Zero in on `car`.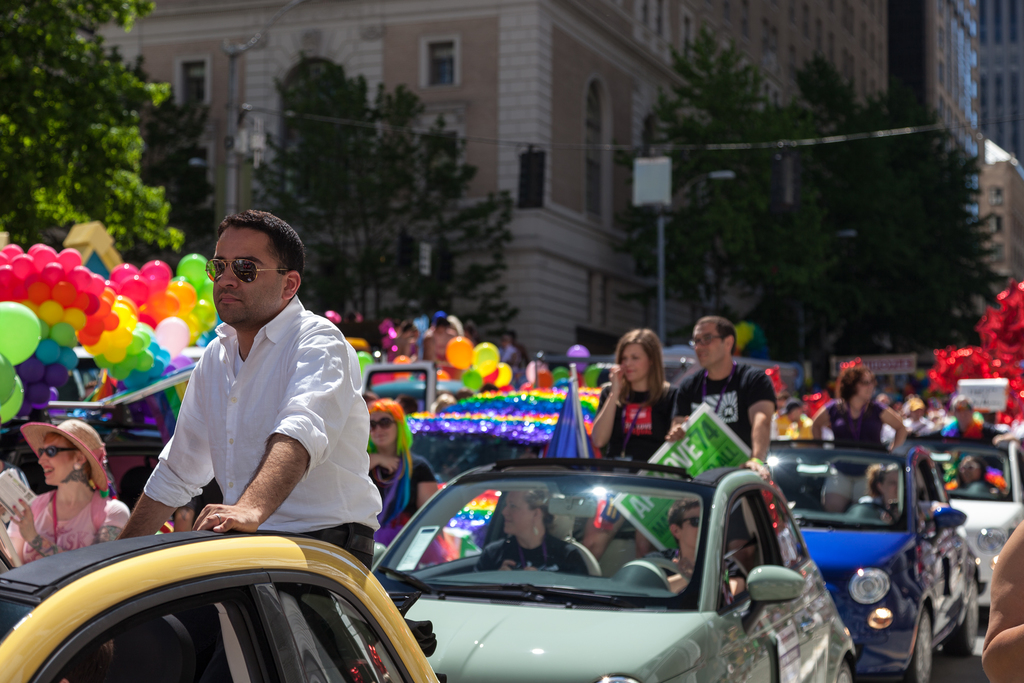
Zeroed in: detection(394, 386, 602, 537).
